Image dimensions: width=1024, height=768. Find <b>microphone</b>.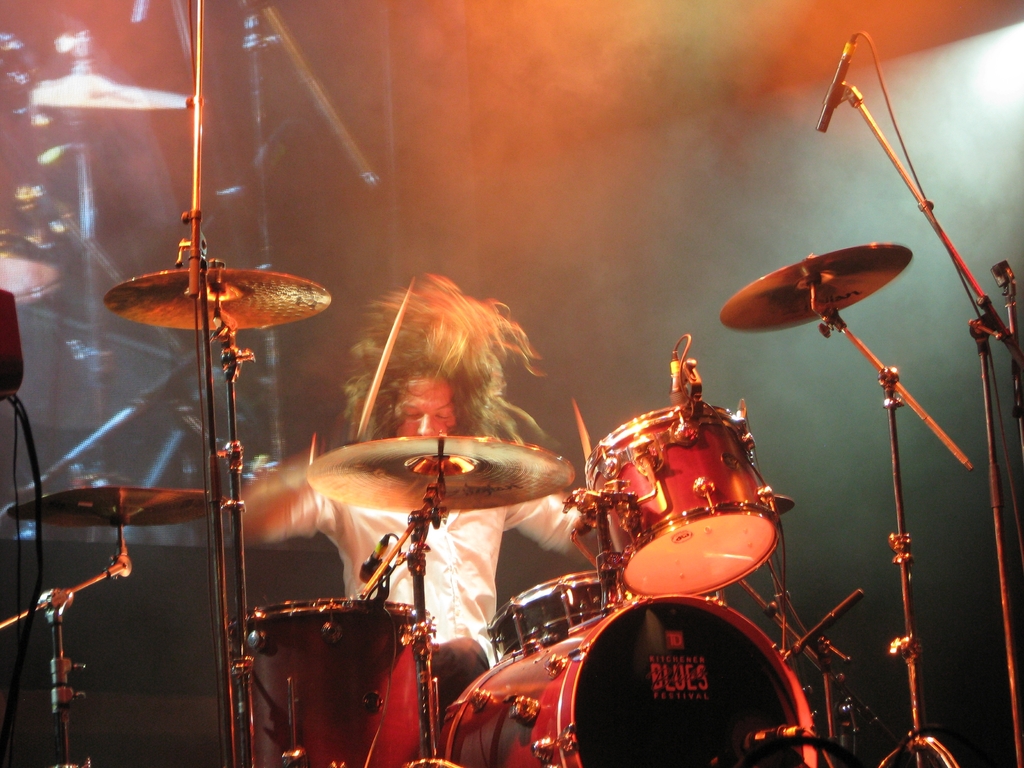
pyautogui.locateOnScreen(666, 349, 692, 412).
